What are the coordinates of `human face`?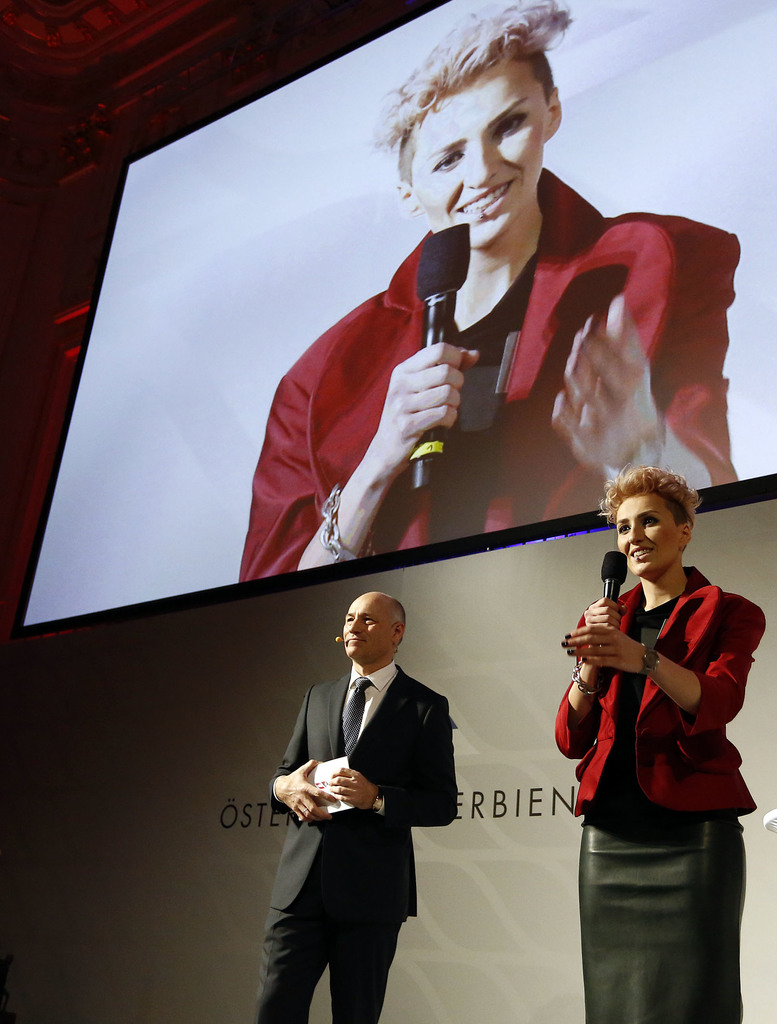
BBox(408, 56, 555, 244).
